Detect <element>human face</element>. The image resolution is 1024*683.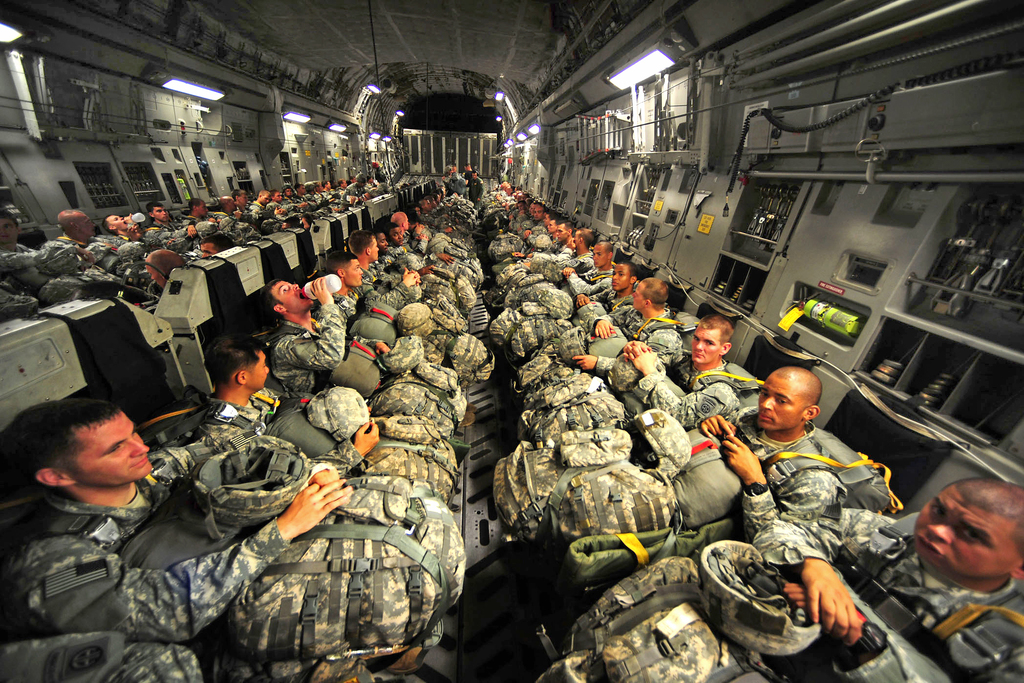
(left=111, top=212, right=138, bottom=227).
